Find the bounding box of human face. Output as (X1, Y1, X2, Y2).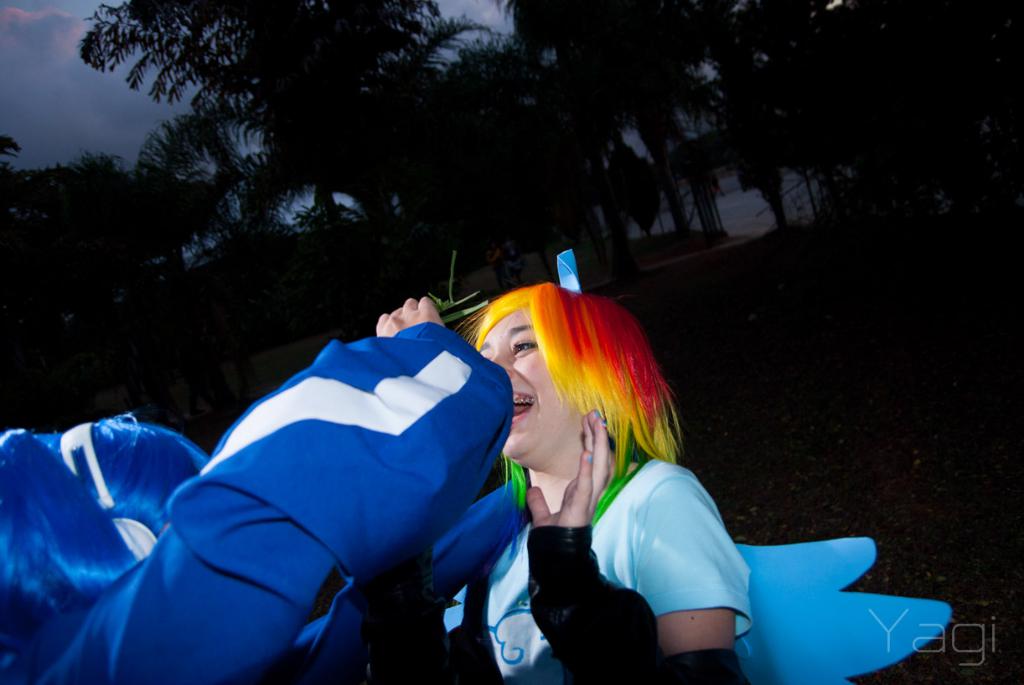
(475, 304, 578, 452).
